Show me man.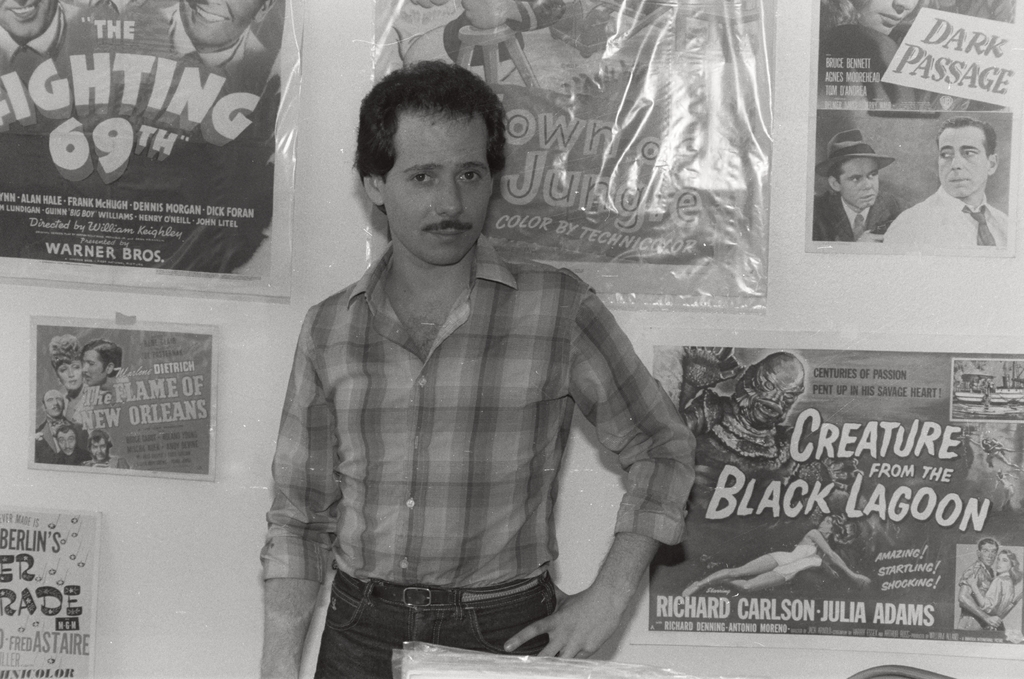
man is here: 92,434,126,471.
